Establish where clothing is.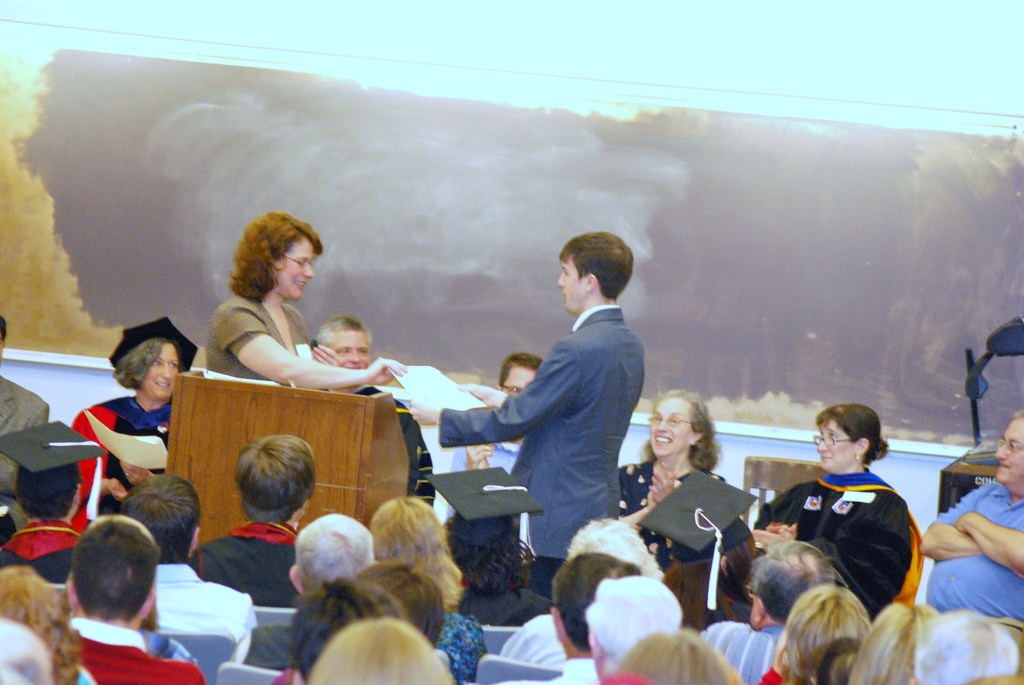
Established at <box>457,583,554,630</box>.
